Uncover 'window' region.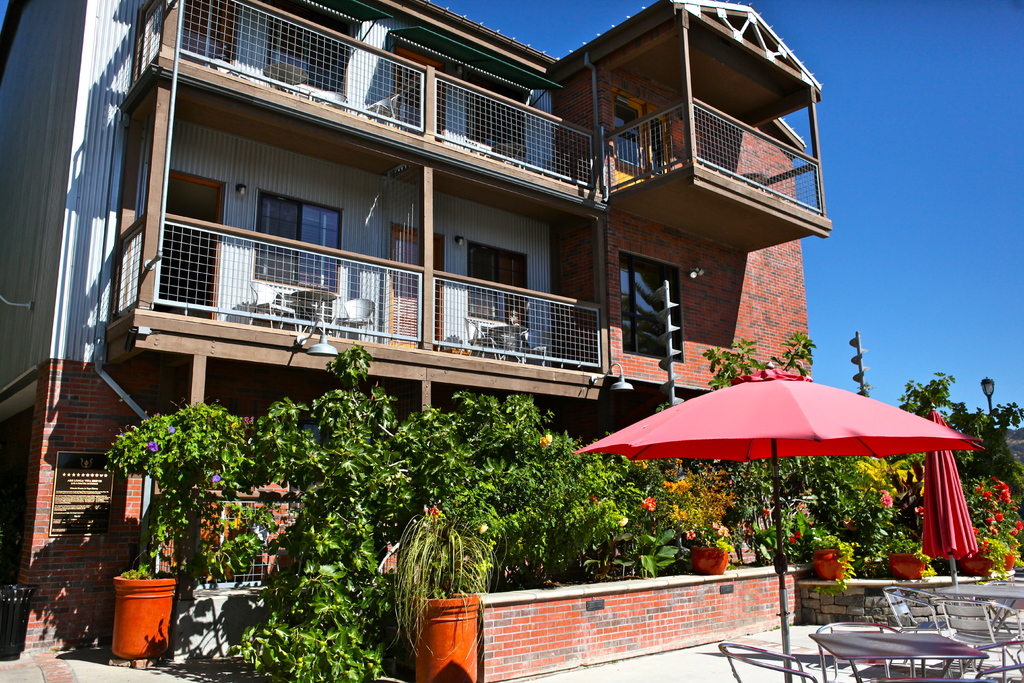
Uncovered: x1=462 y1=239 x2=533 y2=331.
